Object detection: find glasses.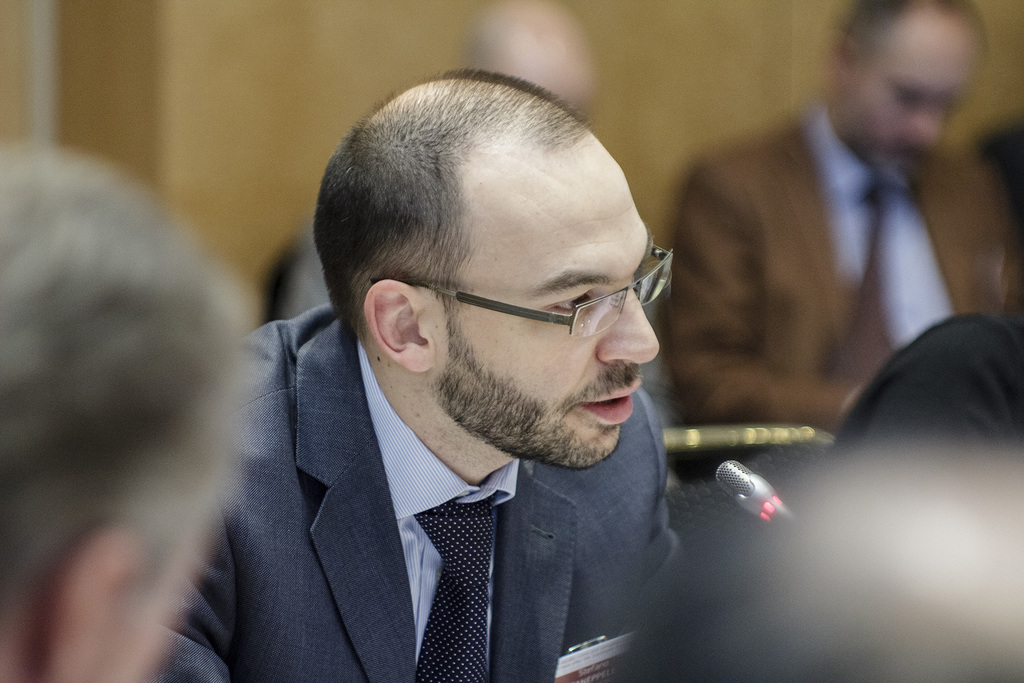
{"left": 392, "top": 261, "right": 682, "bottom": 350}.
